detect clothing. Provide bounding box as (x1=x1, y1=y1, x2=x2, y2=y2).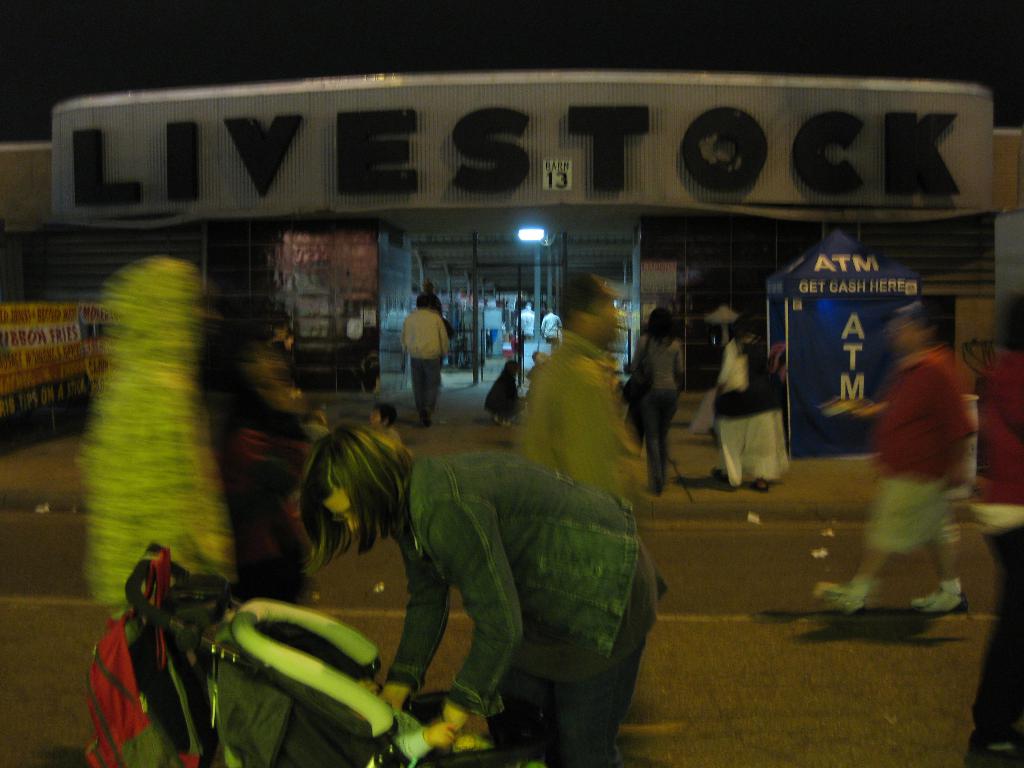
(x1=718, y1=337, x2=788, y2=487).
